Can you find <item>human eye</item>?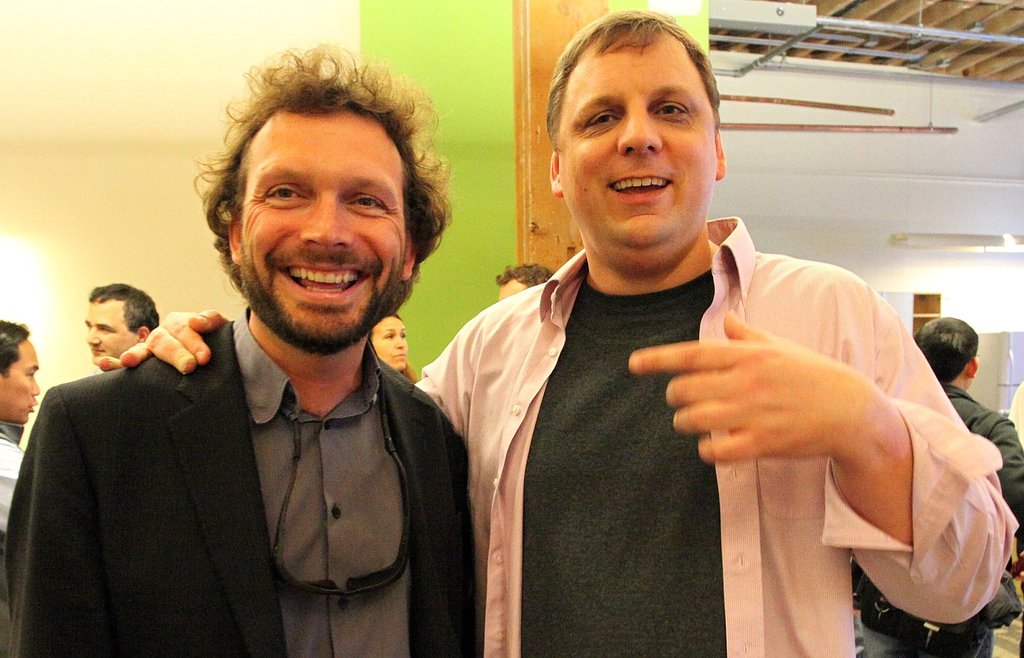
Yes, bounding box: bbox=[383, 333, 395, 339].
